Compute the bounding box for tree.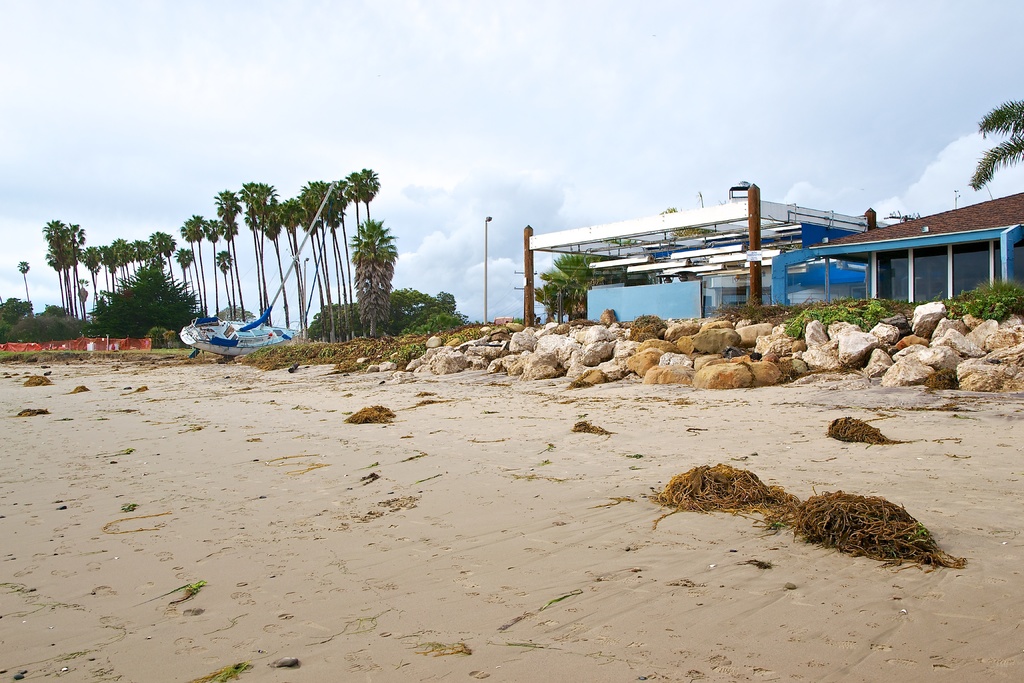
[968,100,1023,189].
